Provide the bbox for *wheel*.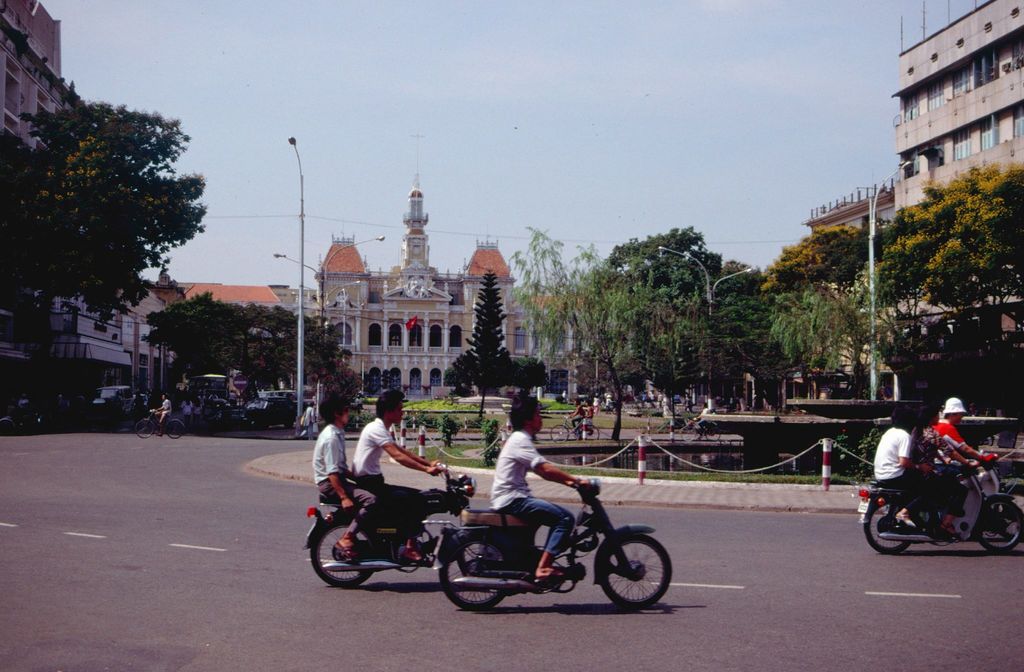
box(168, 419, 191, 439).
